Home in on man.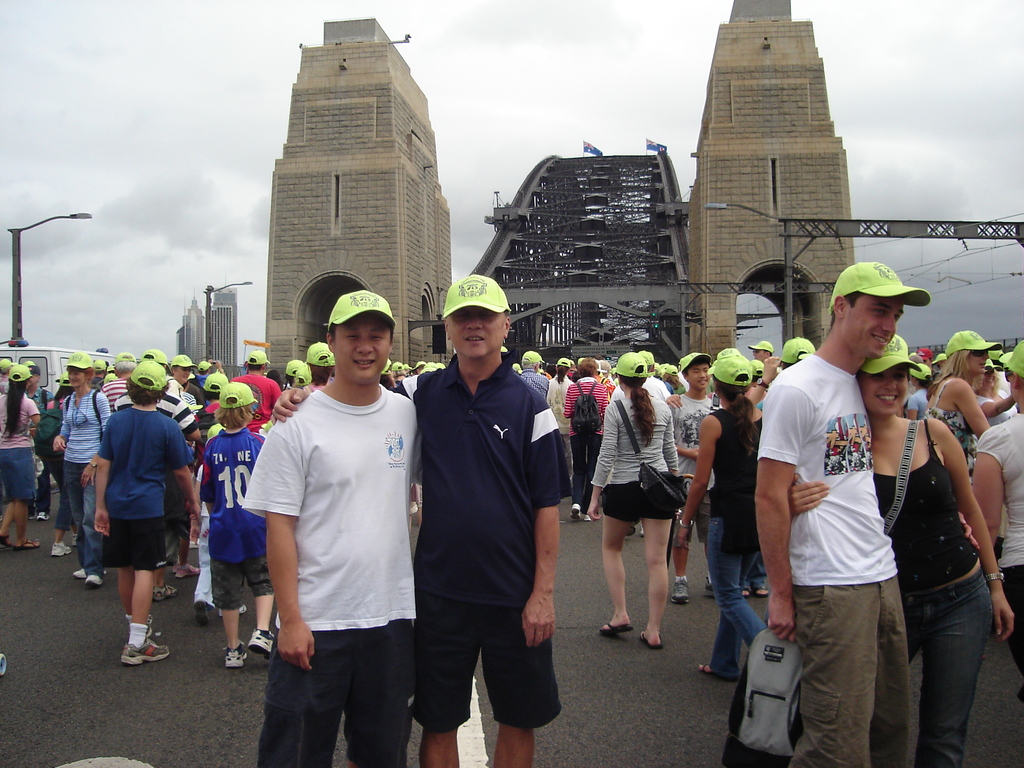
Homed in at 116, 349, 203, 600.
